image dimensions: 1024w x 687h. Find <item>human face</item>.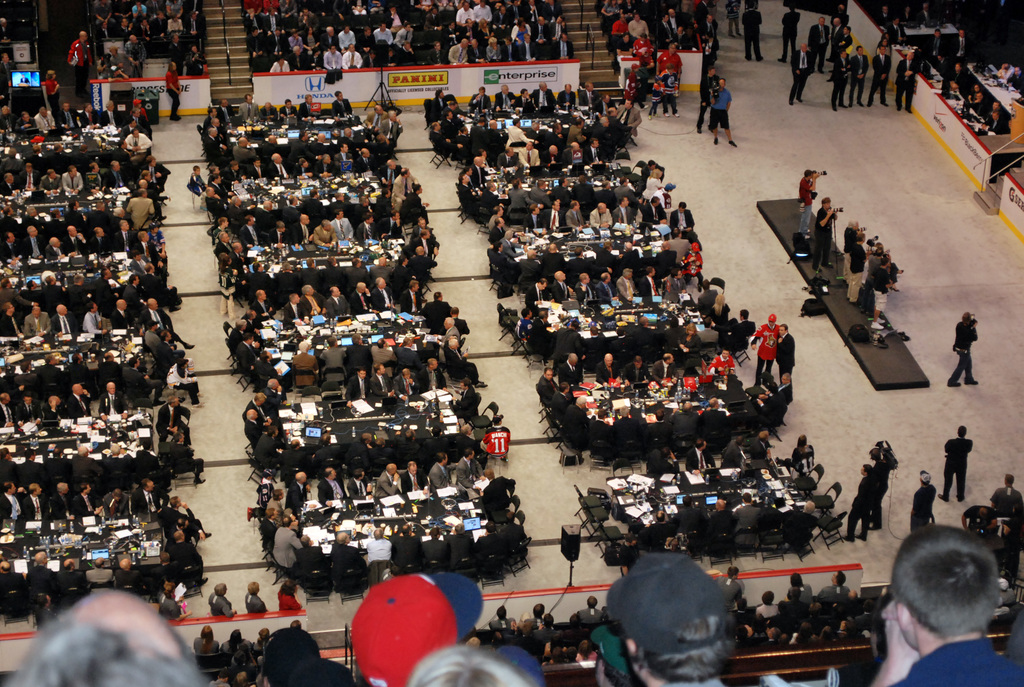
x1=180, y1=434, x2=187, y2=446.
